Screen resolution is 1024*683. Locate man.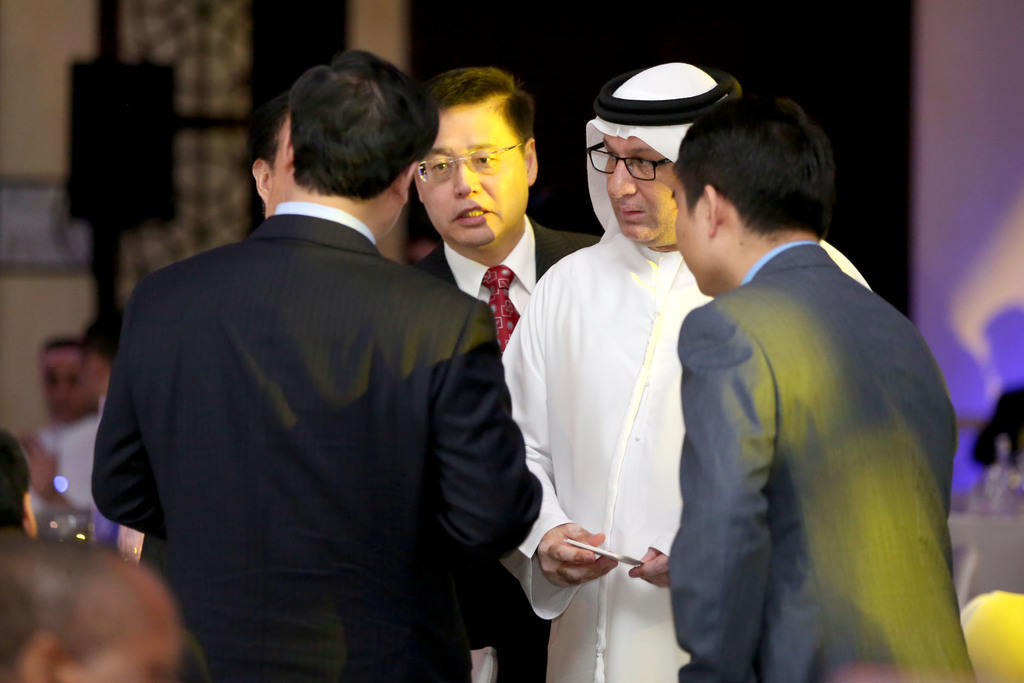
region(90, 44, 541, 682).
